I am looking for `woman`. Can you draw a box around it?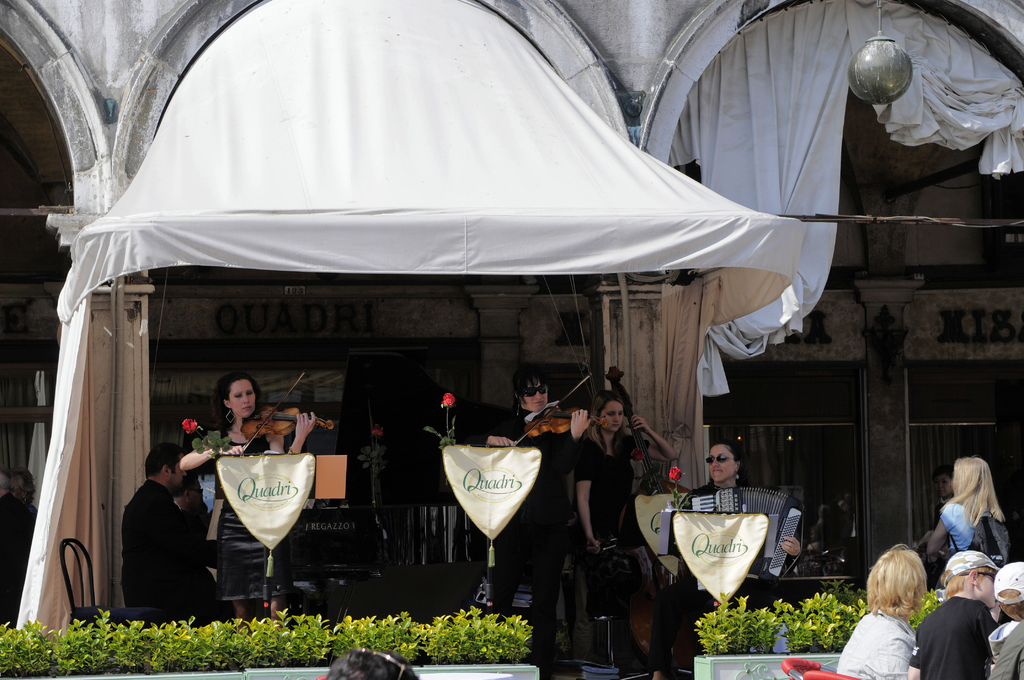
Sure, the bounding box is detection(931, 462, 955, 530).
